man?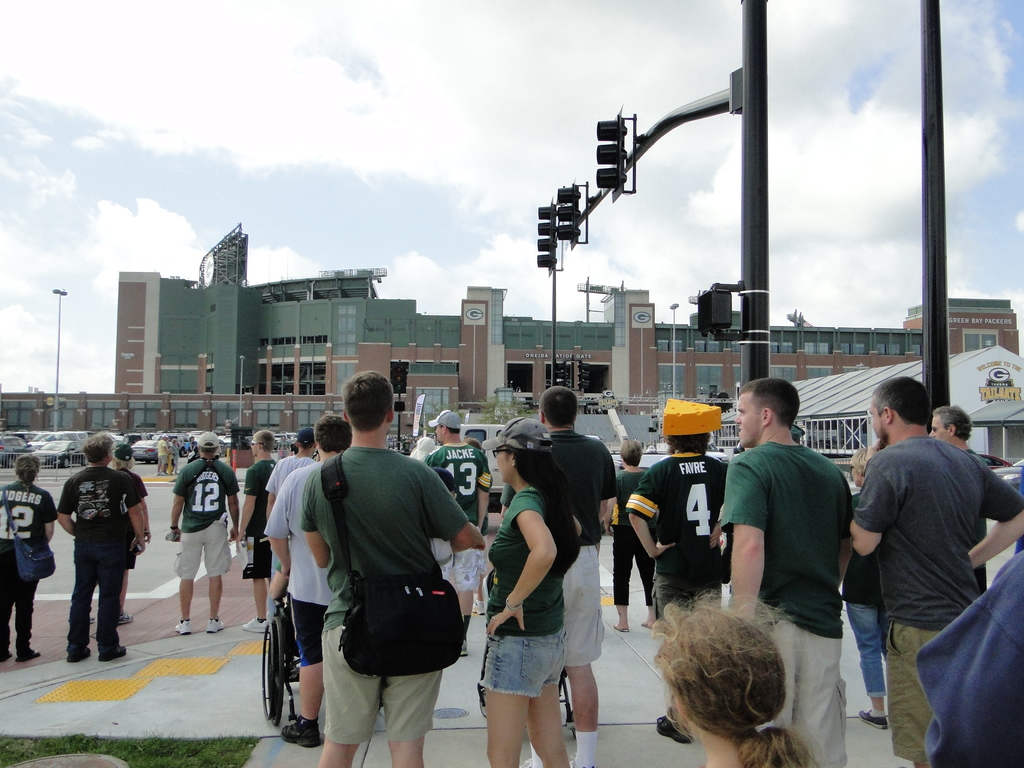
262,431,323,625
